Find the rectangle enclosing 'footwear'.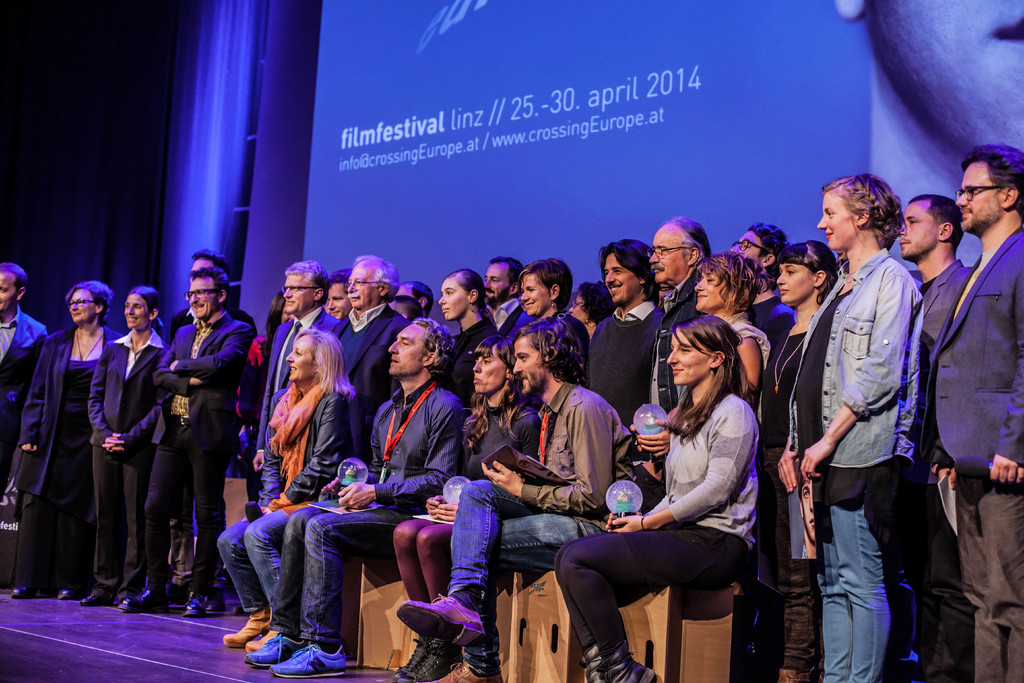
crop(223, 606, 268, 648).
